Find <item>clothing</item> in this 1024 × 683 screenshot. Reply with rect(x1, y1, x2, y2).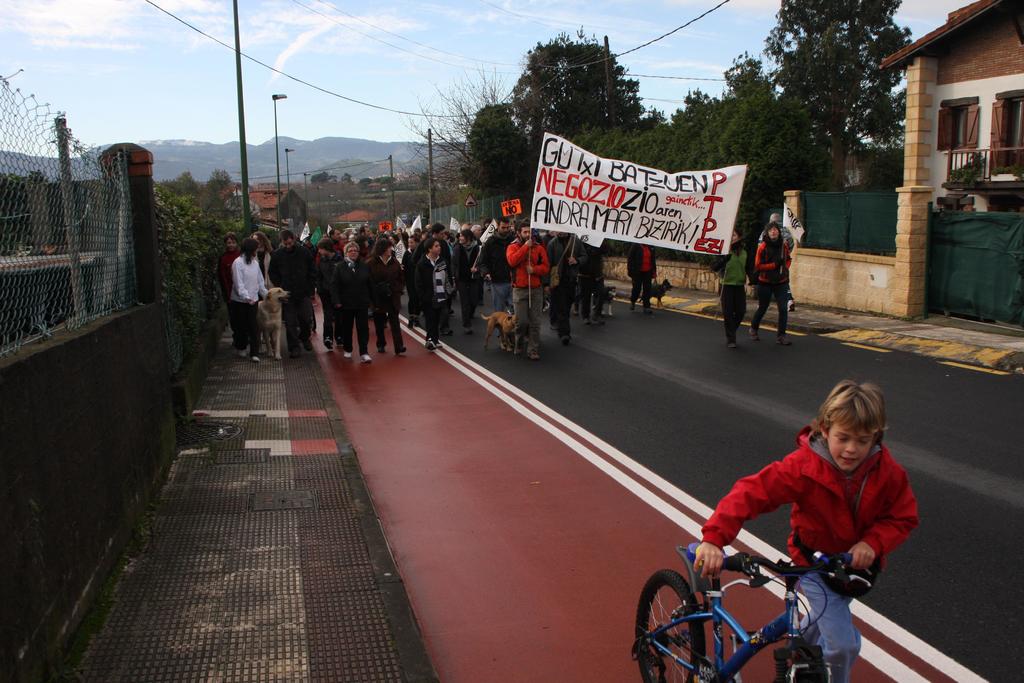
rect(403, 250, 417, 323).
